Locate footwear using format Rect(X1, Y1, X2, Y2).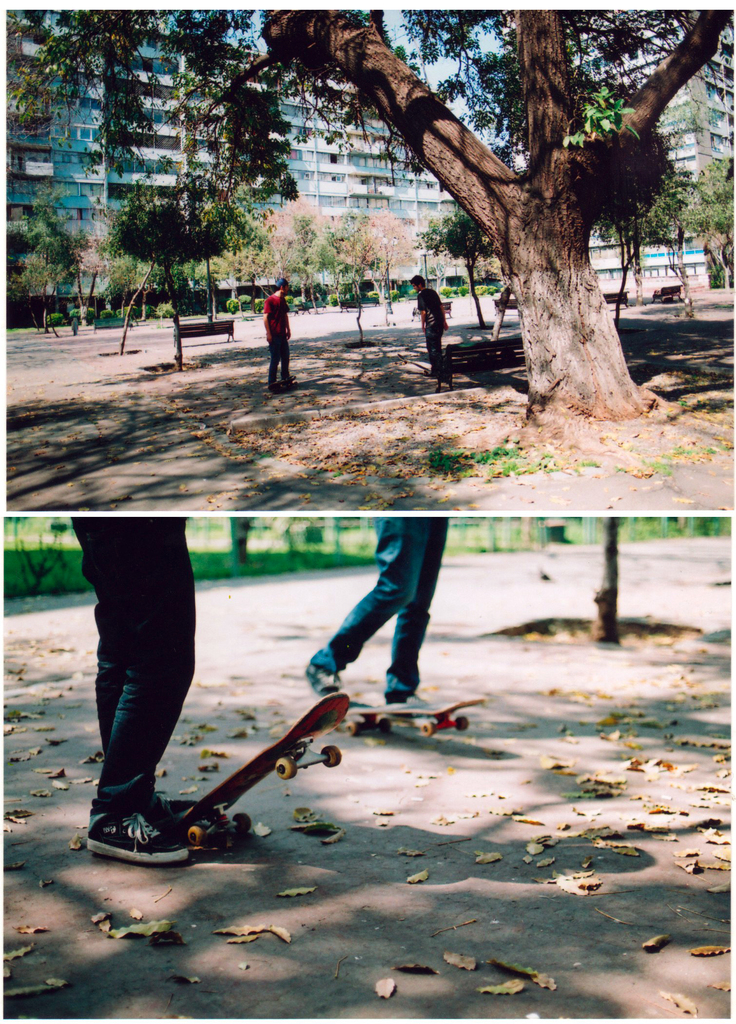
Rect(307, 655, 345, 705).
